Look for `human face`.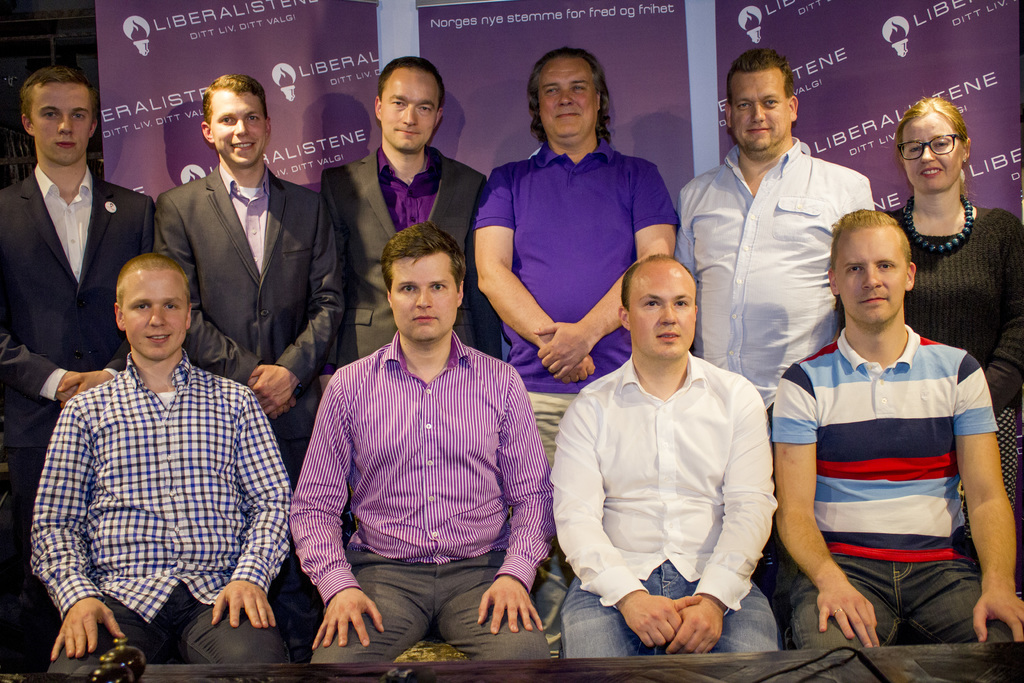
Found: x1=839 y1=225 x2=913 y2=330.
